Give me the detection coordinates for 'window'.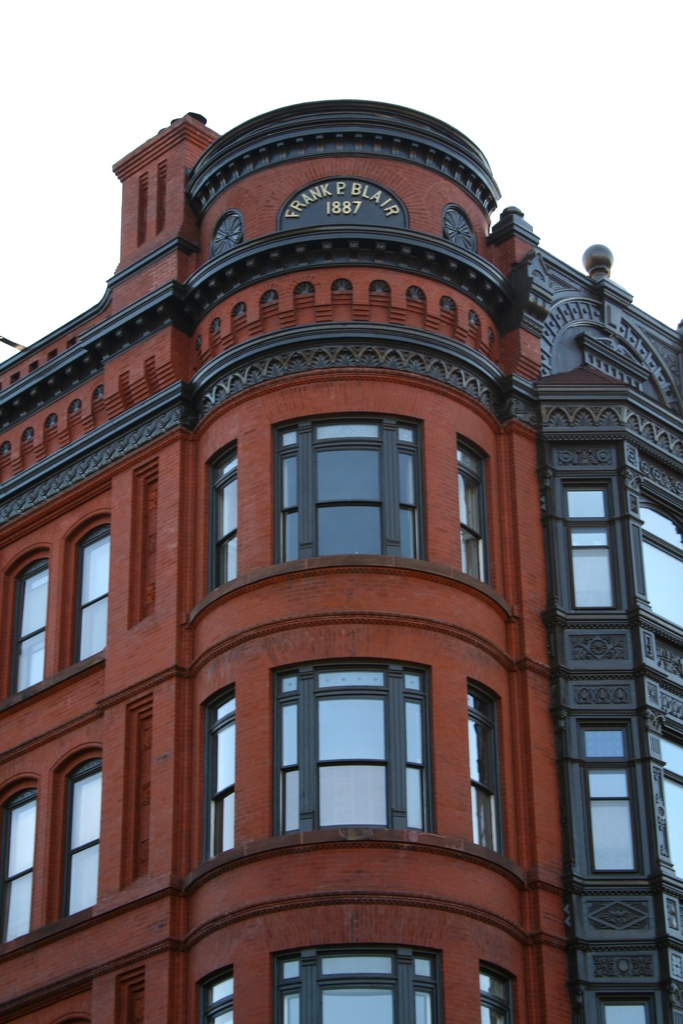
left=664, top=736, right=682, bottom=884.
